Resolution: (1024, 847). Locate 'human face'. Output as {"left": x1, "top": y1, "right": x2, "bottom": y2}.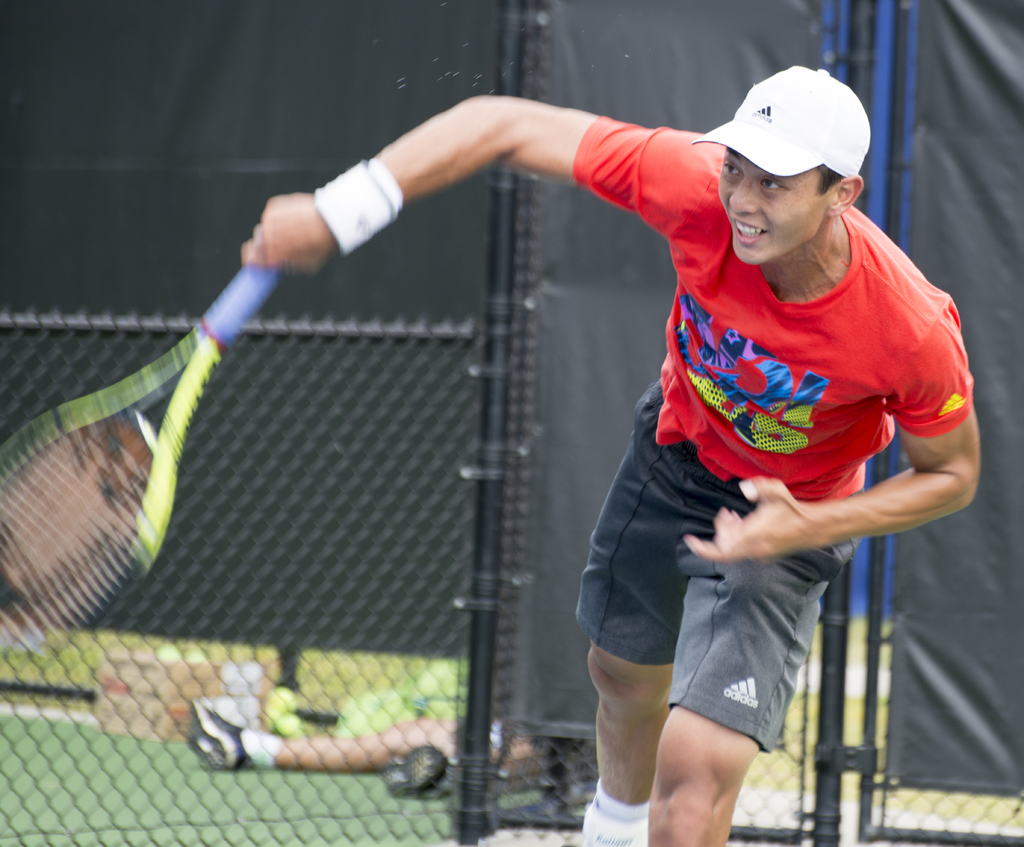
{"left": 718, "top": 145, "right": 836, "bottom": 264}.
